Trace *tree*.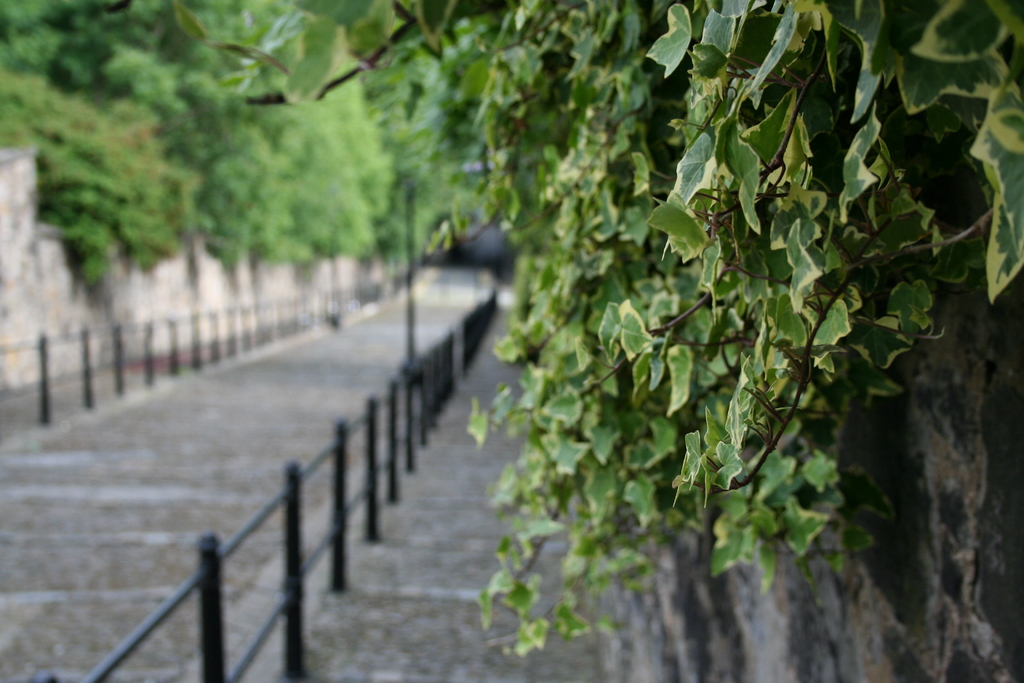
Traced to bbox=[143, 0, 323, 283].
